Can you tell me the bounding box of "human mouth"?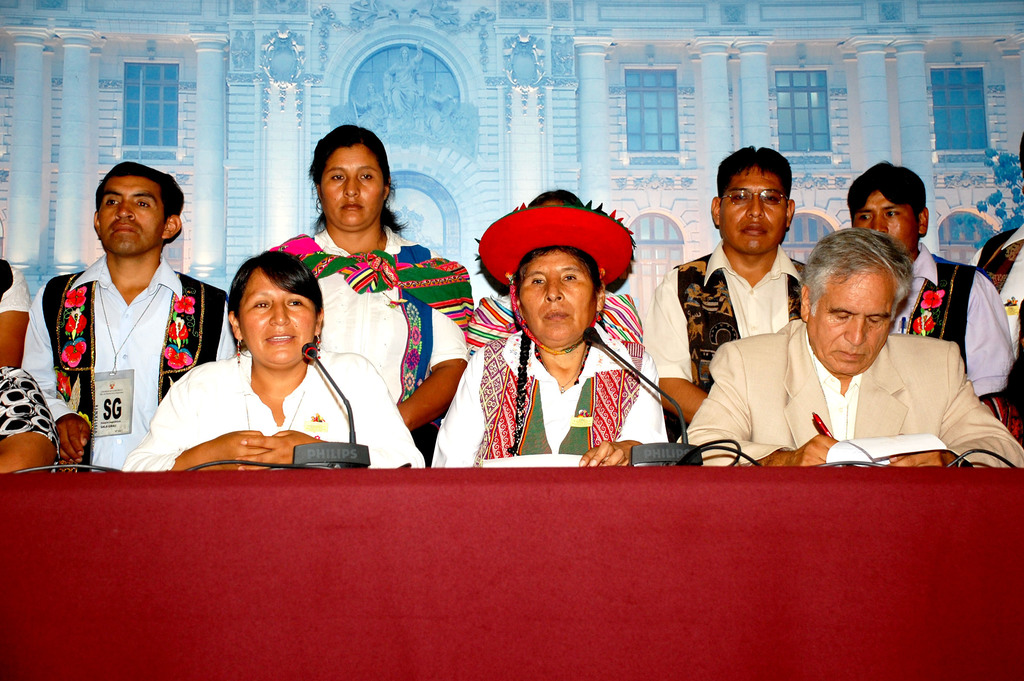
<region>264, 333, 295, 344</region>.
